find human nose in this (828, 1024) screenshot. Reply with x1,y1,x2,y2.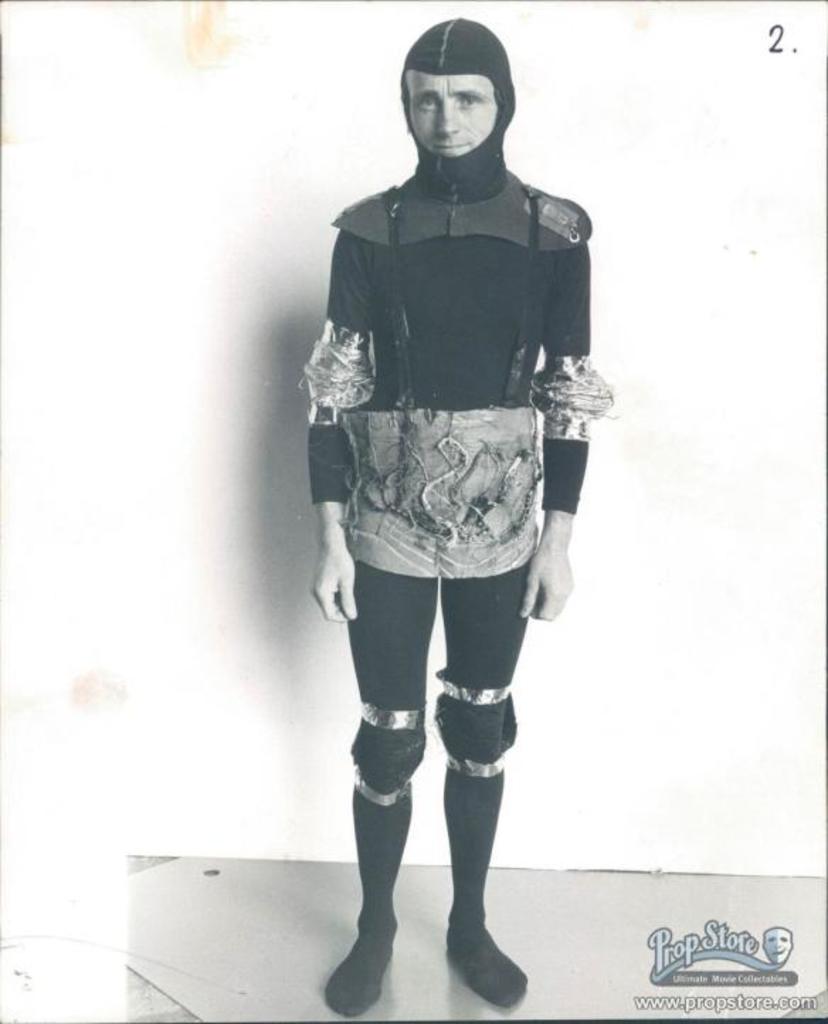
430,94,465,143.
